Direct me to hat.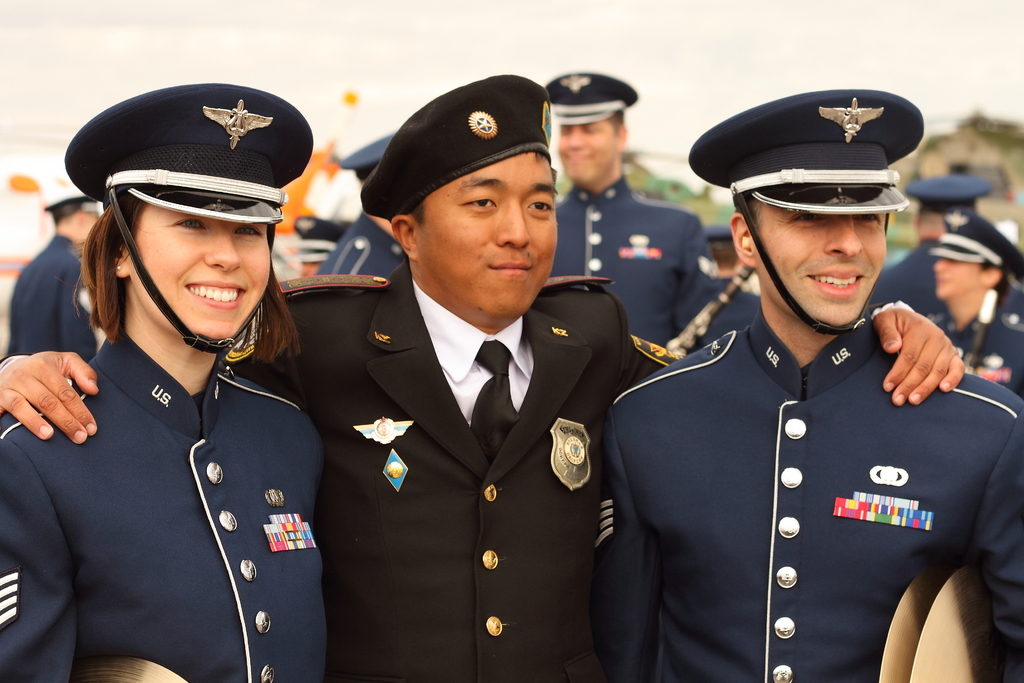
Direction: <region>65, 78, 317, 355</region>.
